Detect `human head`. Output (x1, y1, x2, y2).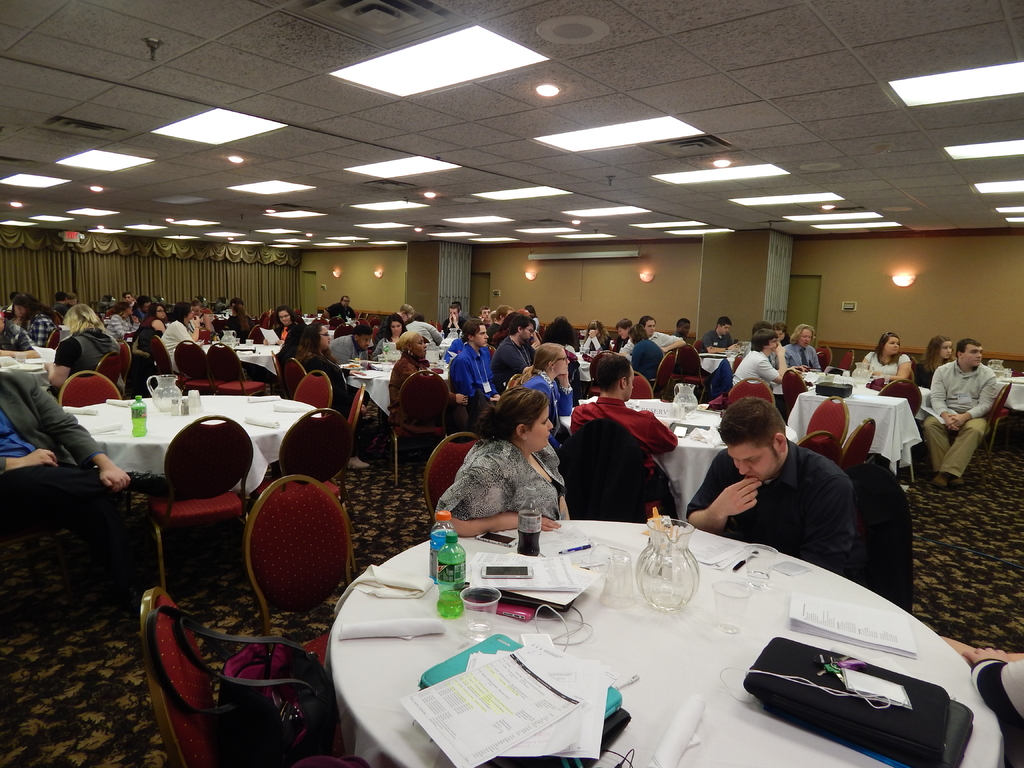
(628, 326, 646, 346).
